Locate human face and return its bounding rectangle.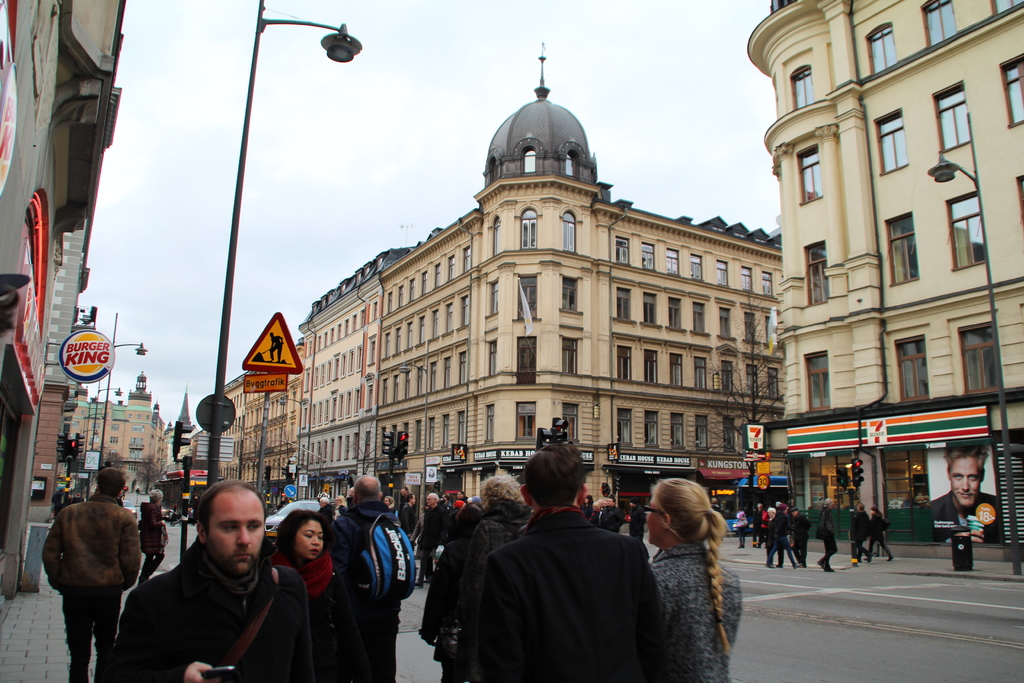
x1=383, y1=496, x2=388, y2=505.
